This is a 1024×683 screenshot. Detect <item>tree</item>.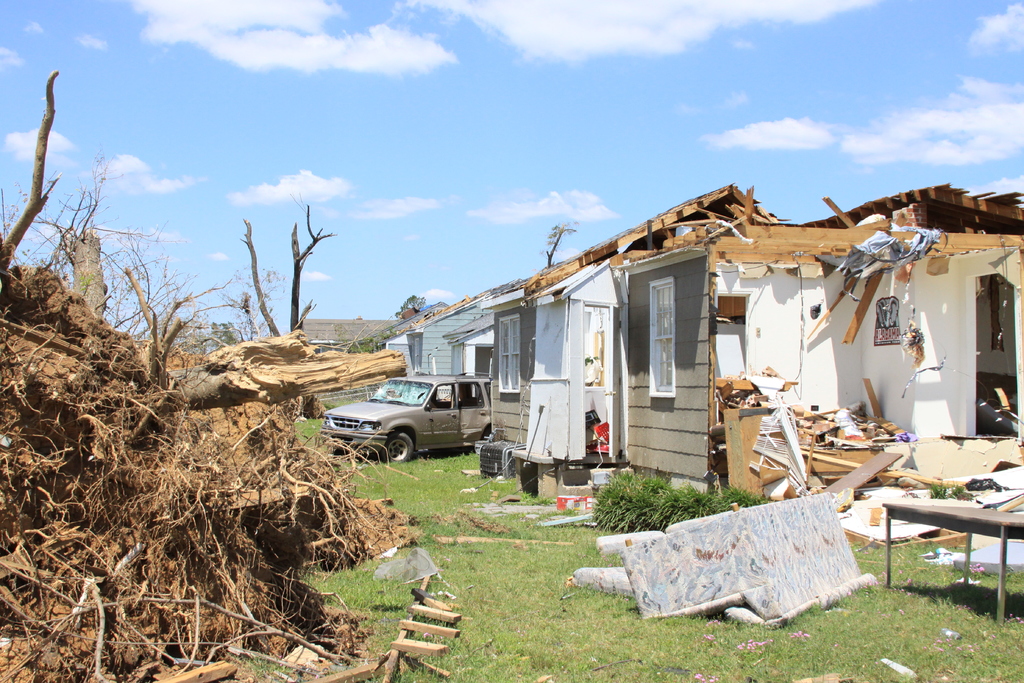
BBox(0, 63, 63, 273).
